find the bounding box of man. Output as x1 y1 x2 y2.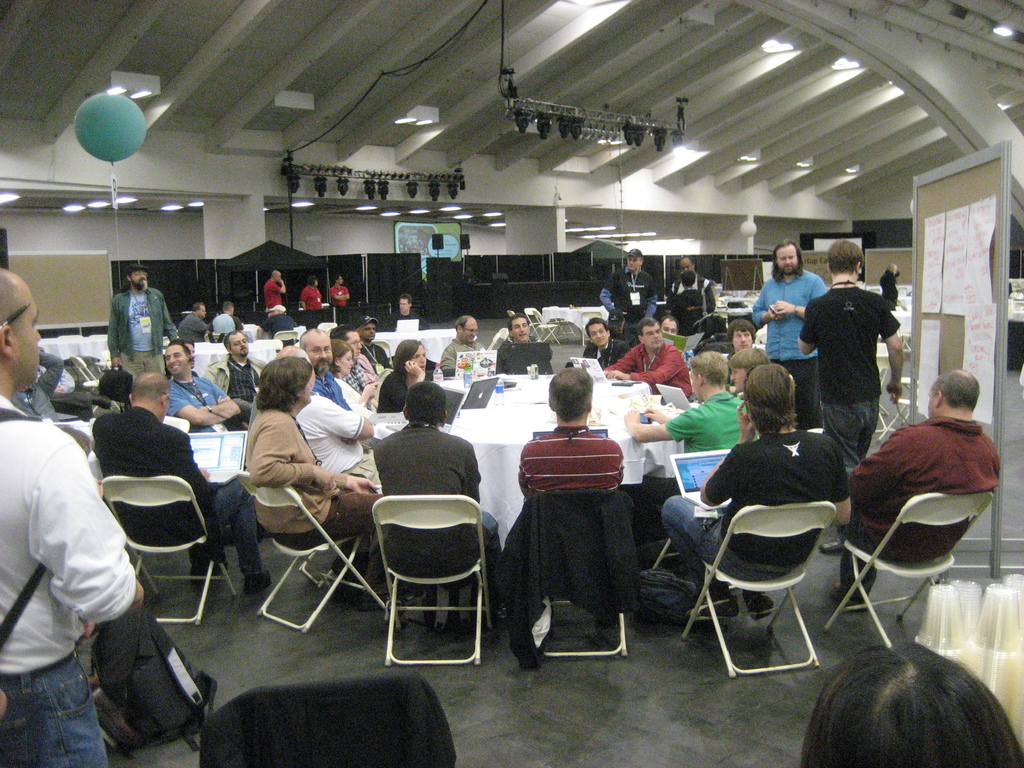
266 304 296 341.
